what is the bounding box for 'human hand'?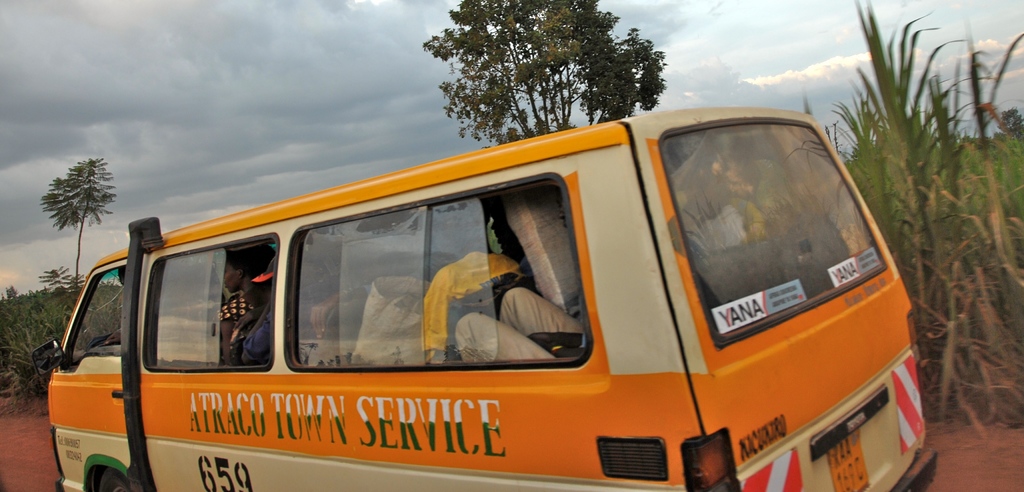
[102,332,122,346].
